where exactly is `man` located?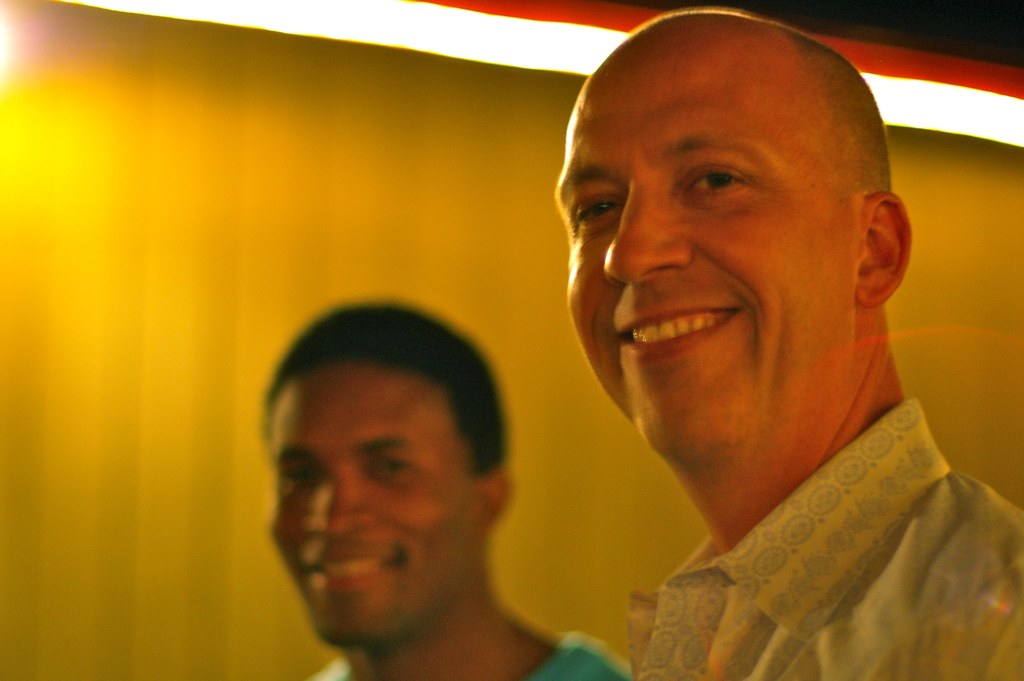
Its bounding box is bbox=[255, 297, 627, 680].
